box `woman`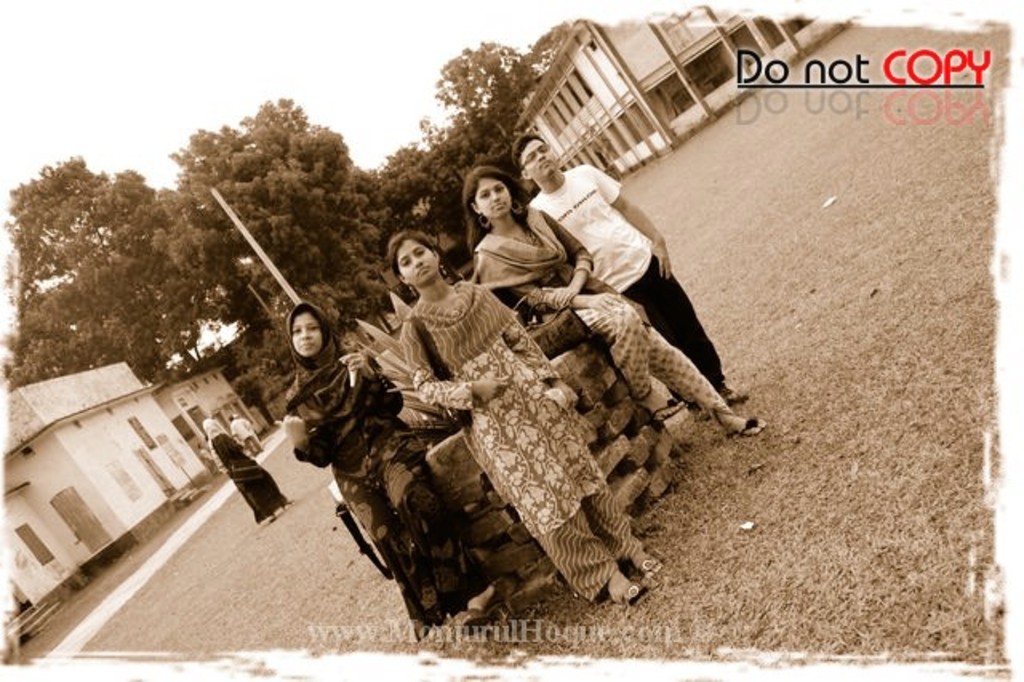
locate(389, 235, 662, 604)
